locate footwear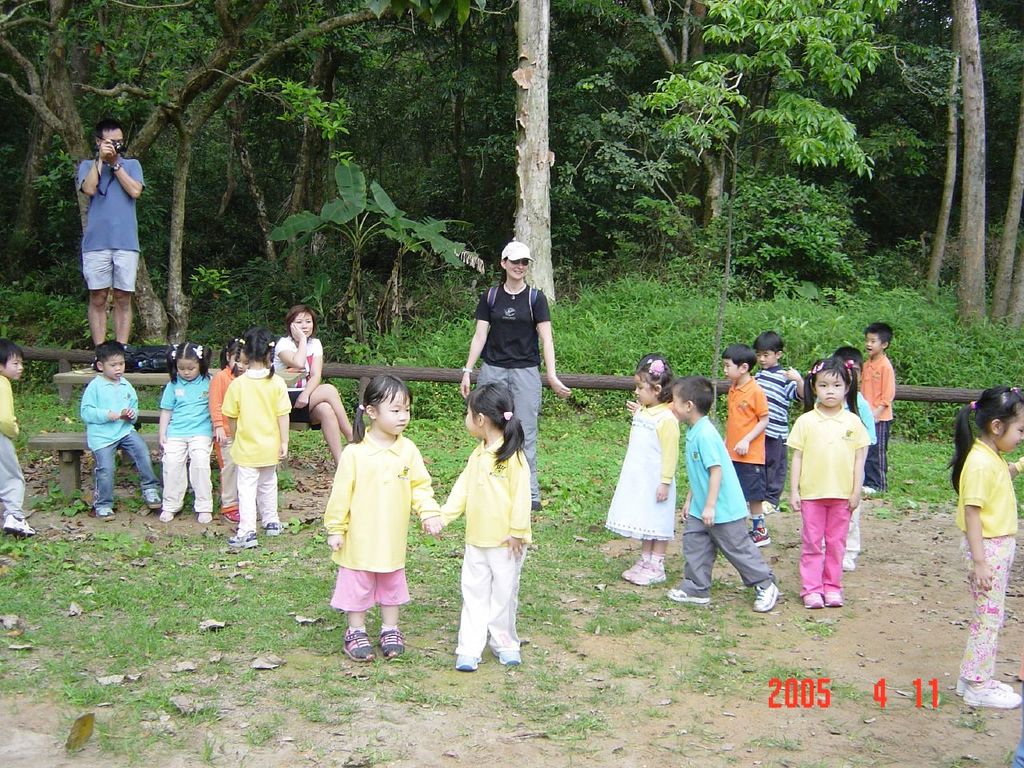
box=[226, 530, 258, 548]
